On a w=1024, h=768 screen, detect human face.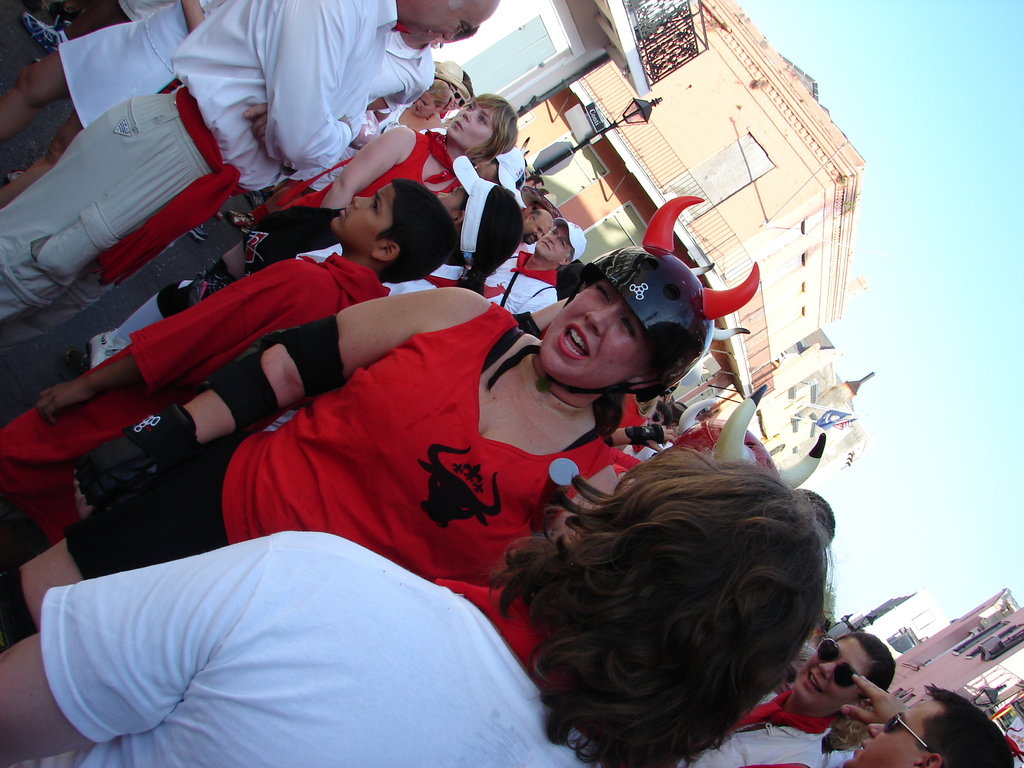
x1=399, y1=0, x2=504, y2=42.
